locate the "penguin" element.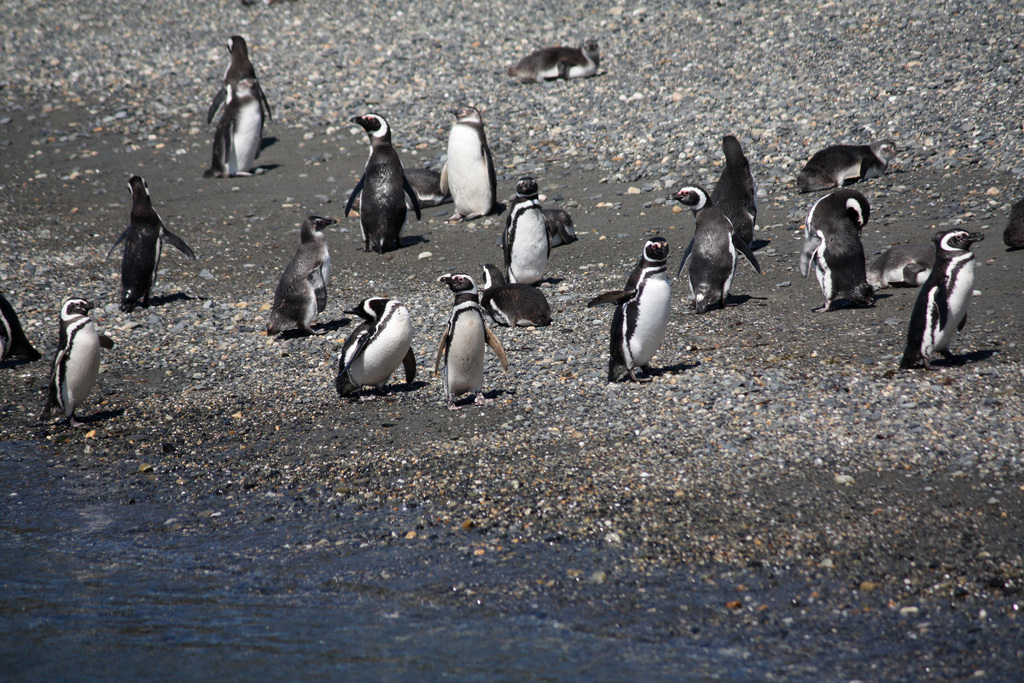
Element bbox: {"left": 586, "top": 236, "right": 675, "bottom": 388}.
